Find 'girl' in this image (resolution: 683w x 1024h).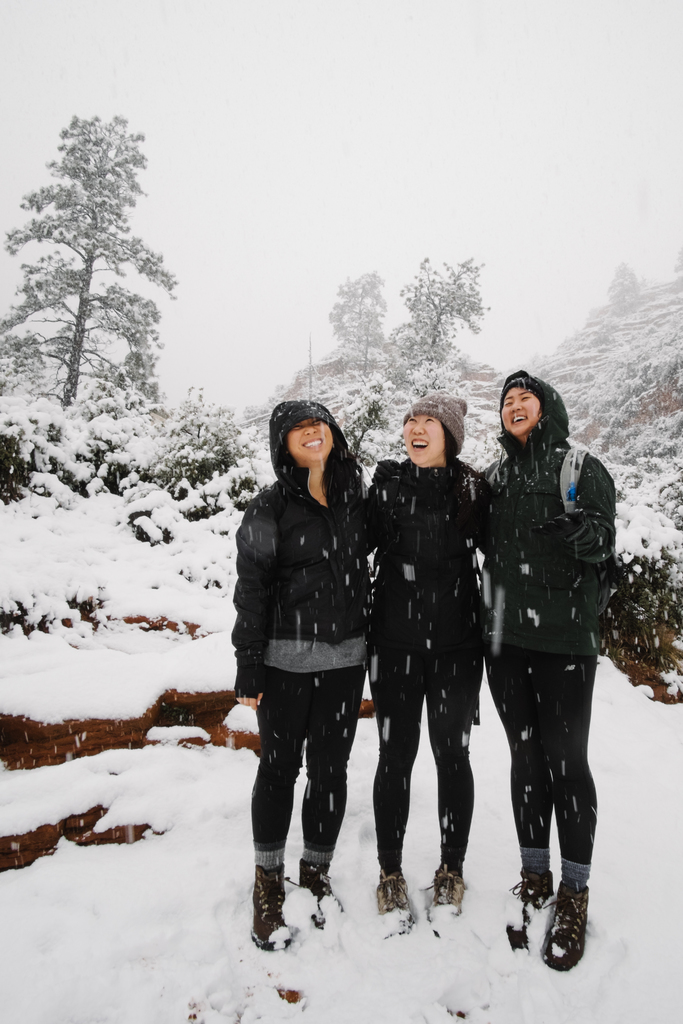
[231, 399, 383, 952].
